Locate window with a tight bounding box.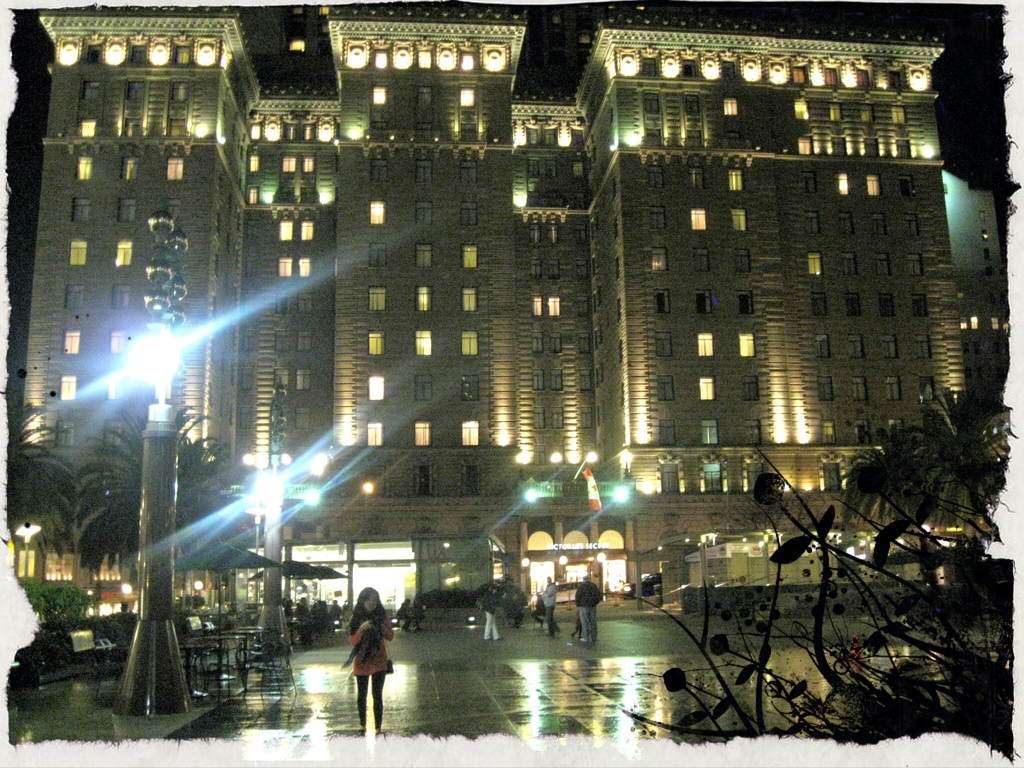
[x1=692, y1=328, x2=715, y2=357].
